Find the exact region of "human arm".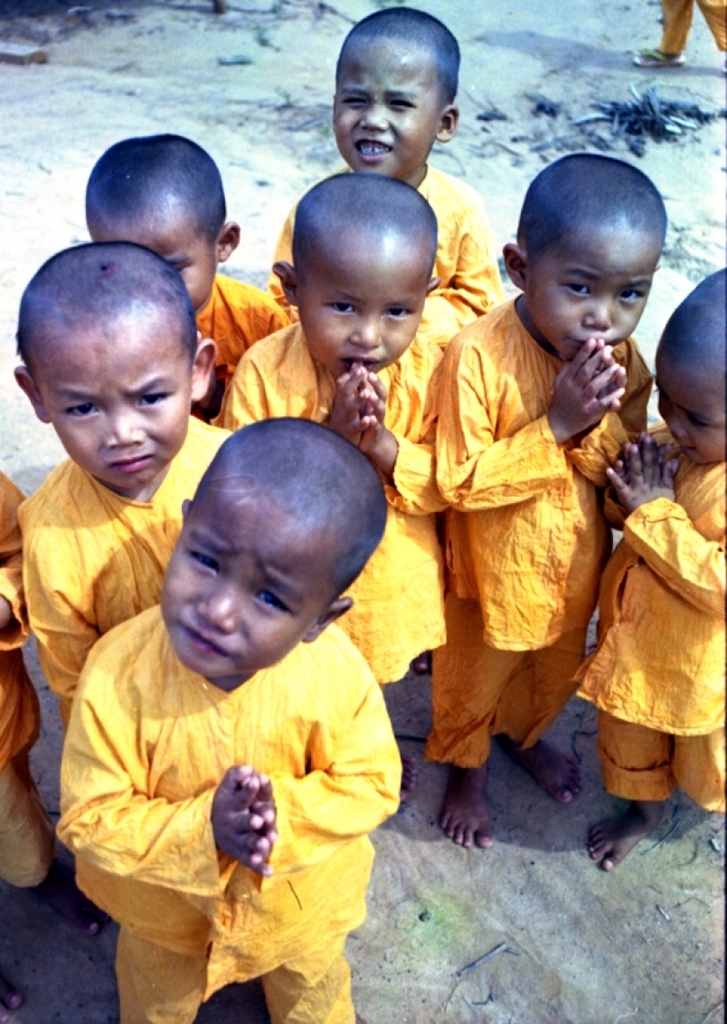
Exact region: BBox(610, 431, 726, 627).
